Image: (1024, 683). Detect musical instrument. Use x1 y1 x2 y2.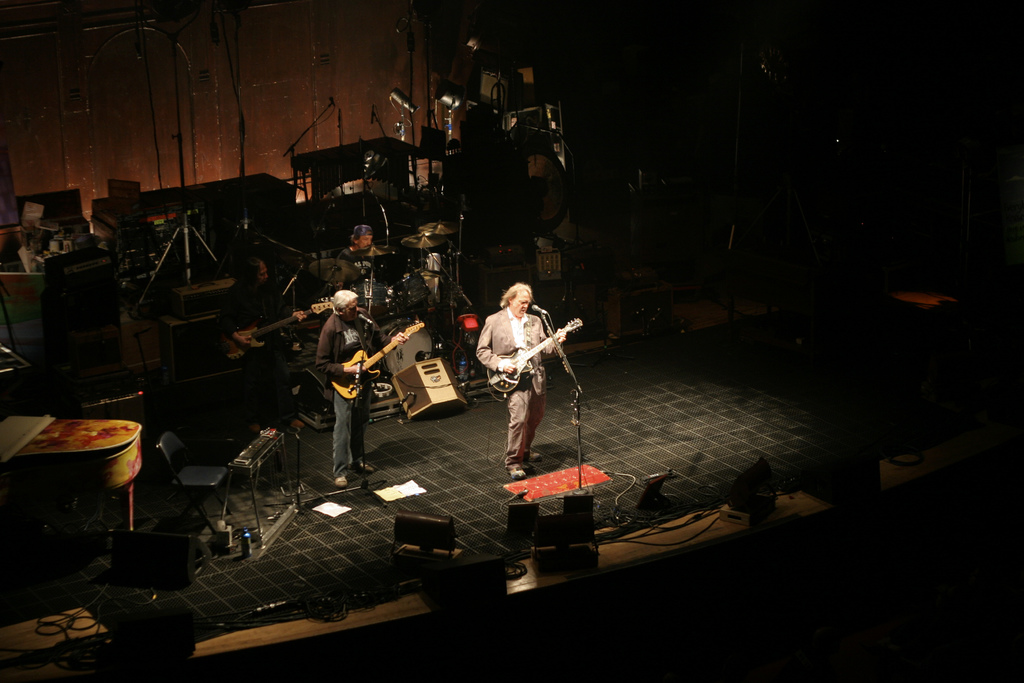
477 304 563 415.
